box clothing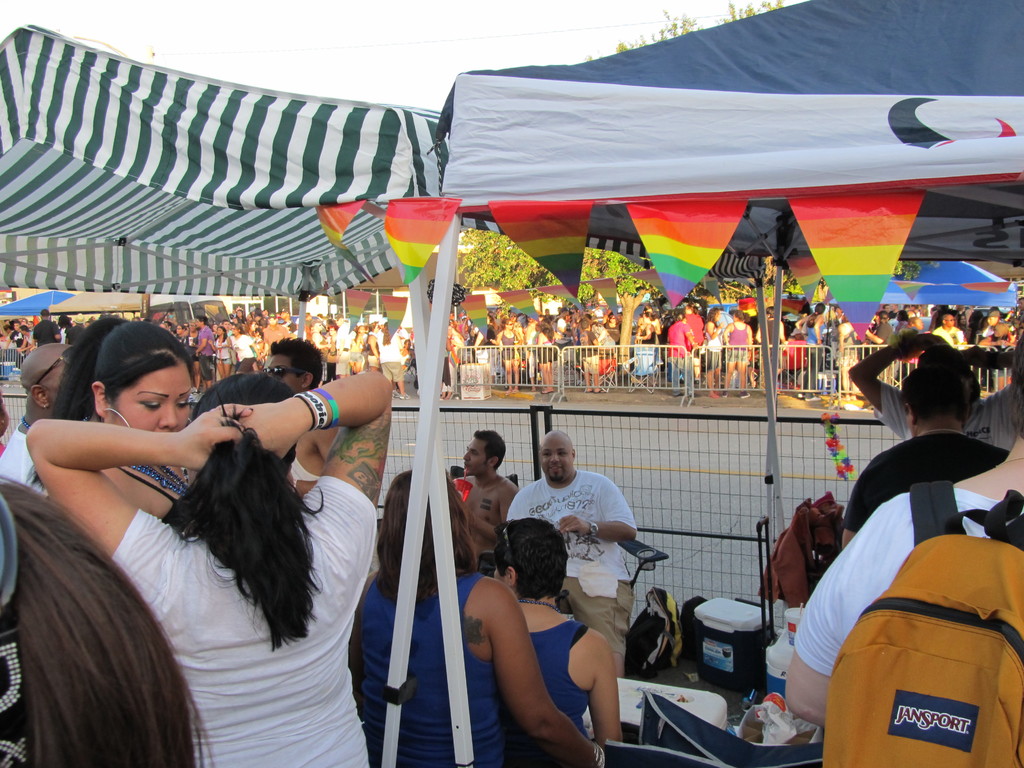
locate(582, 332, 603, 378)
